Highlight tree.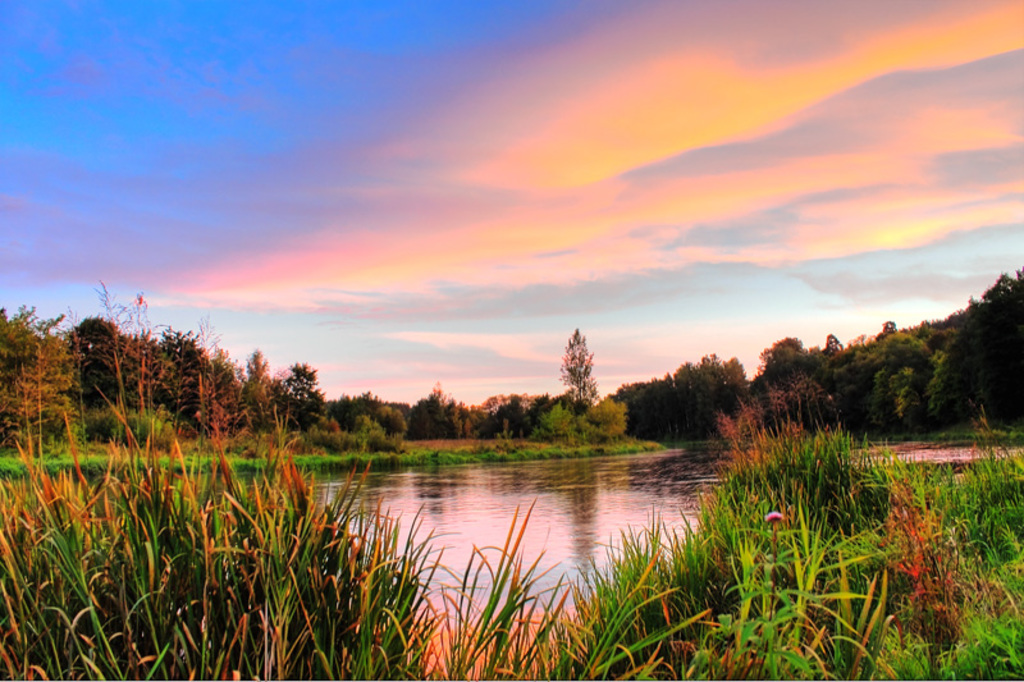
Highlighted region: crop(568, 337, 598, 411).
